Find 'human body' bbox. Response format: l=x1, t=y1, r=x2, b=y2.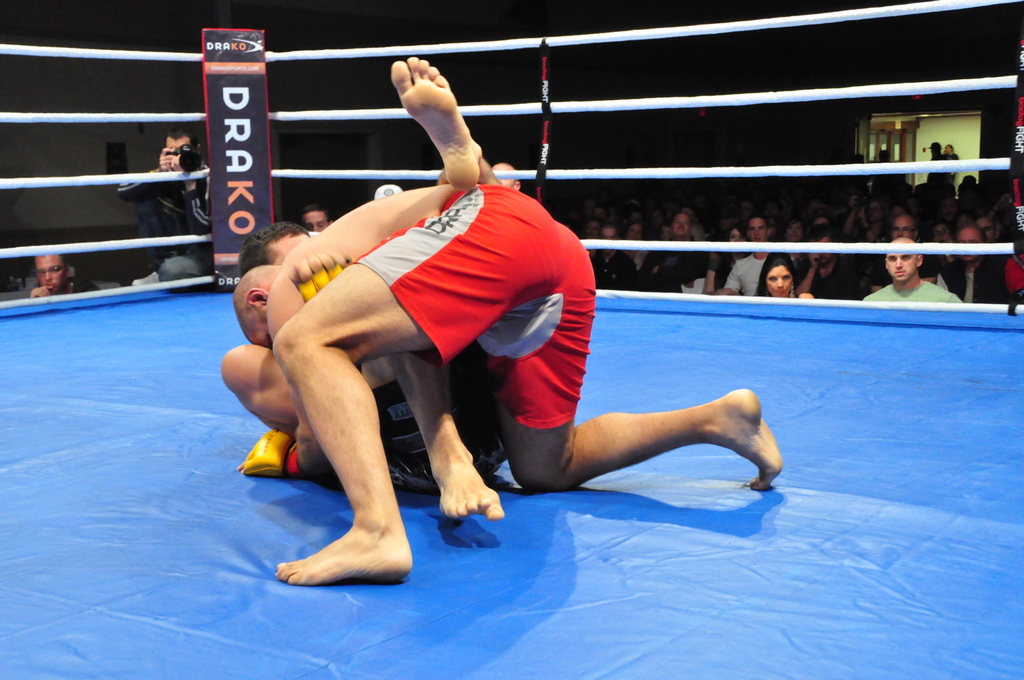
l=938, t=219, r=997, b=299.
